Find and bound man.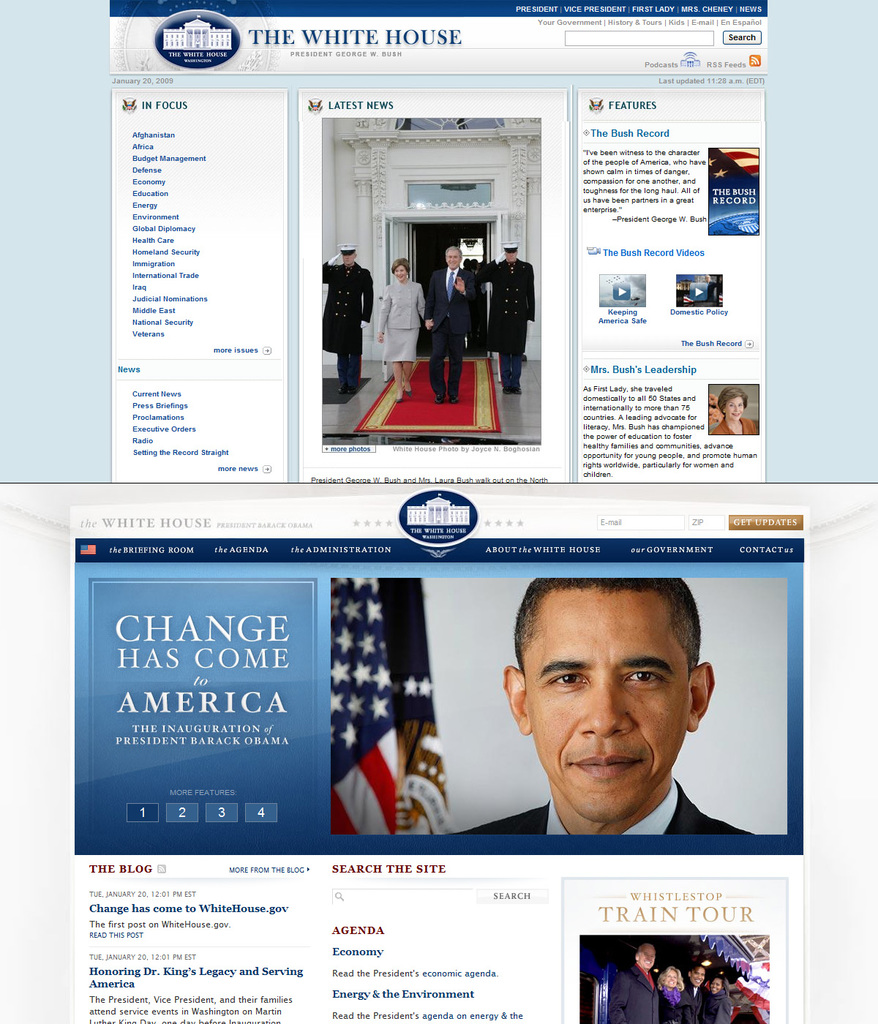
Bound: crop(435, 571, 796, 859).
